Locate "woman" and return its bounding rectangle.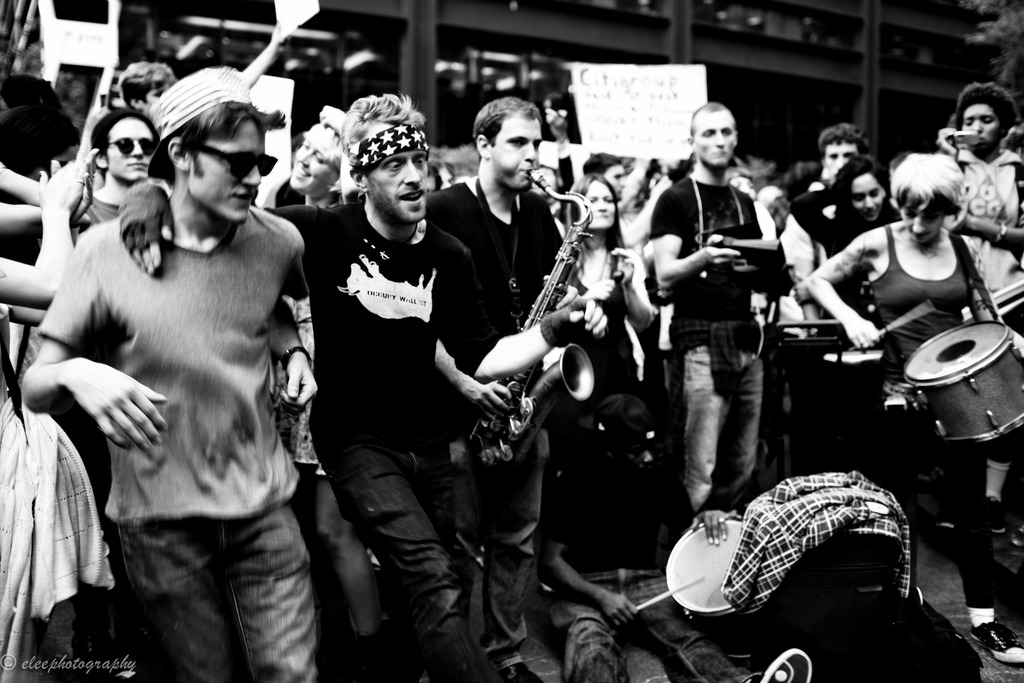
778 153 911 352.
